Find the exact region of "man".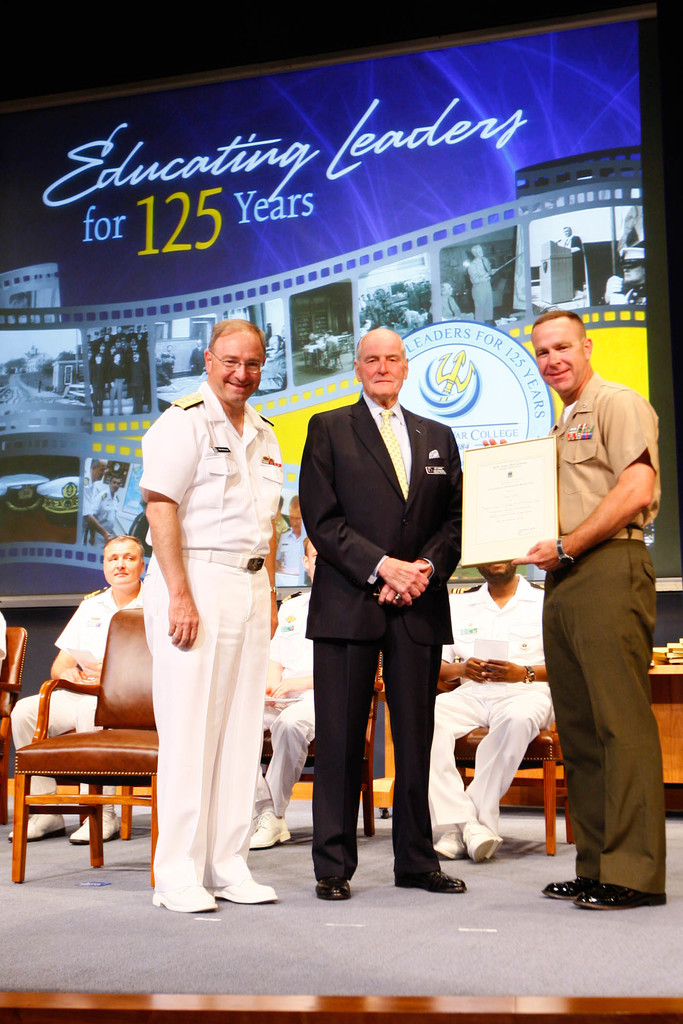
Exact region: 440, 282, 461, 323.
